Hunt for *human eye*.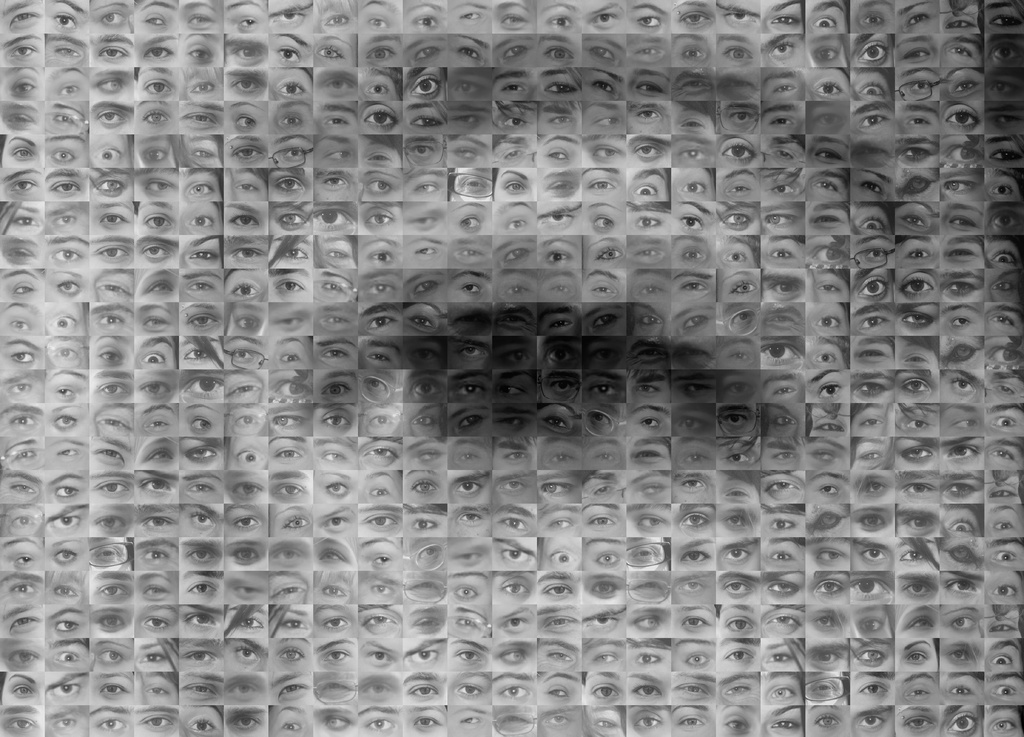
Hunted down at (left=95, top=649, right=123, bottom=668).
